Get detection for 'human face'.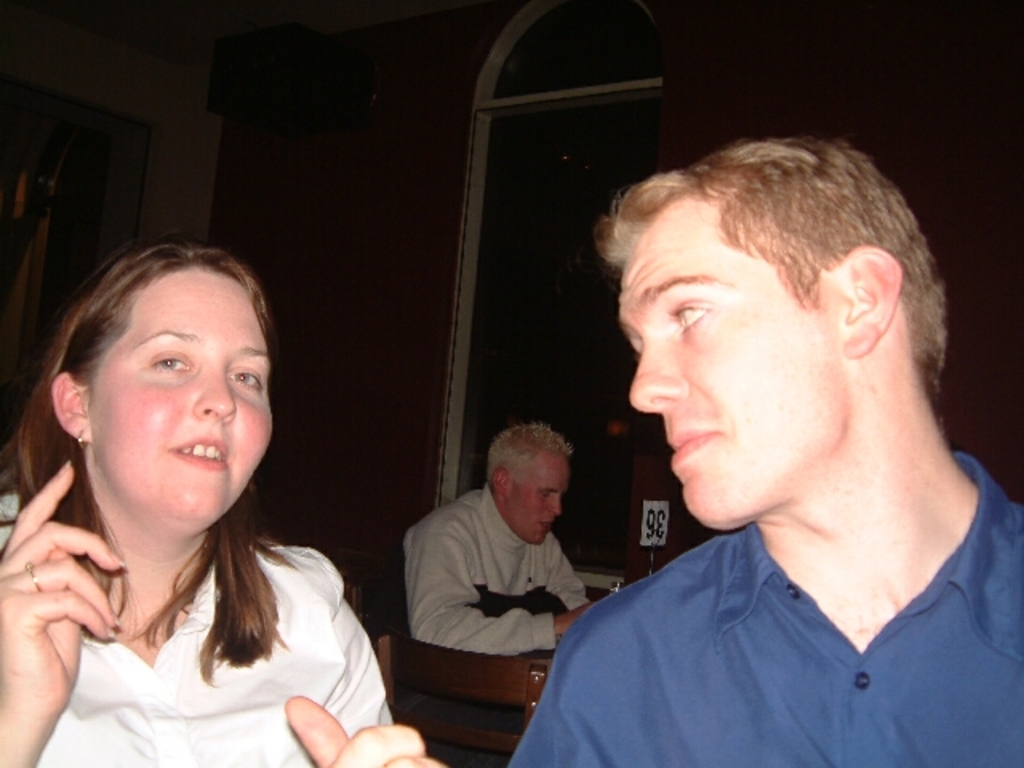
Detection: box(101, 282, 270, 517).
